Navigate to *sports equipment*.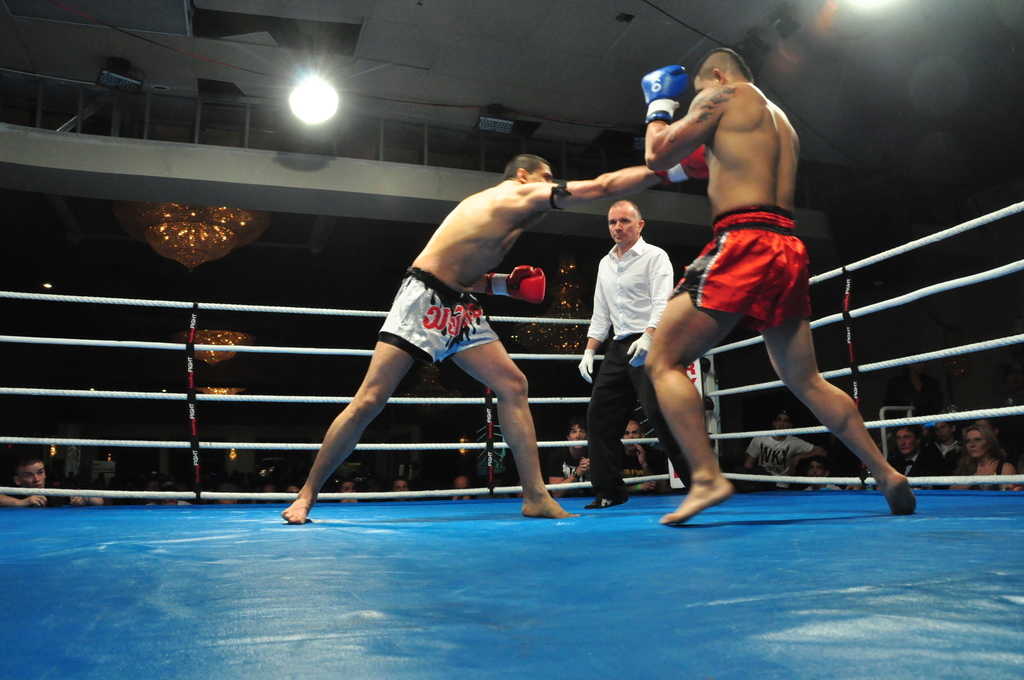
Navigation target: l=643, t=63, r=689, b=125.
